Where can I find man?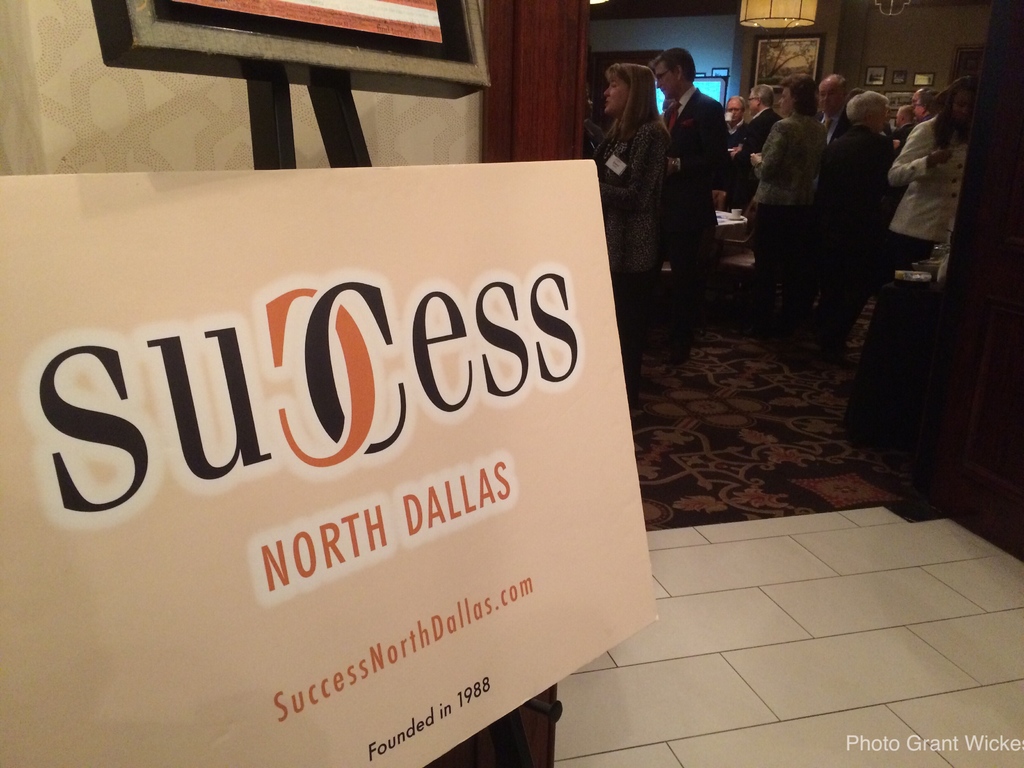
You can find it at bbox(577, 58, 678, 349).
